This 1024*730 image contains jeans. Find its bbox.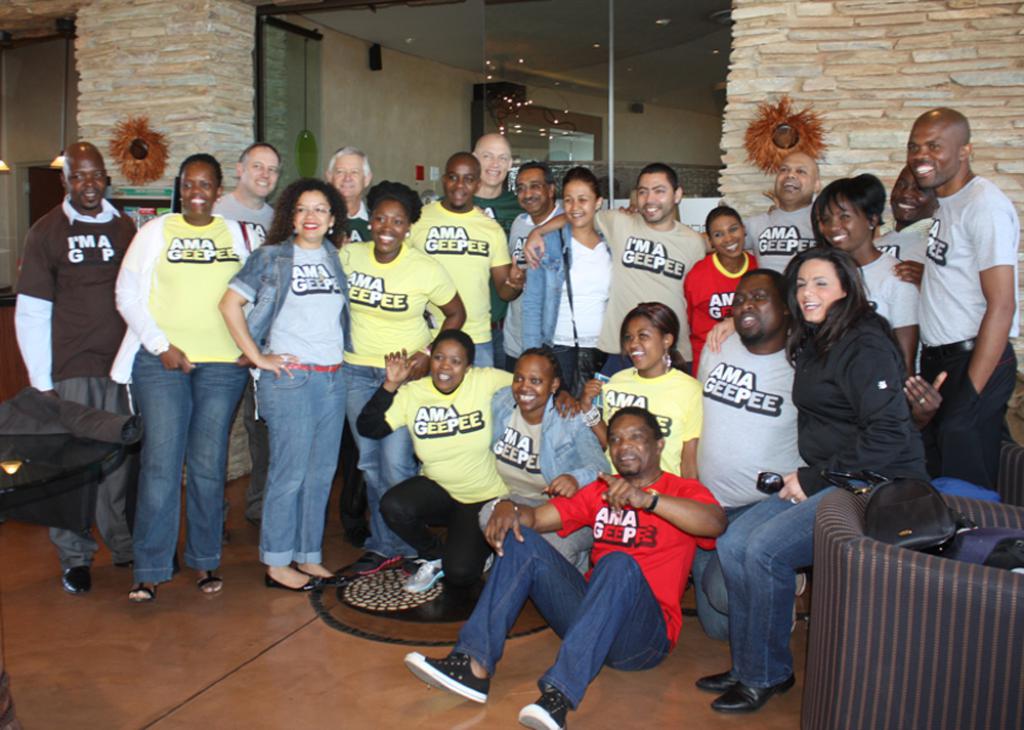
select_region(133, 339, 248, 584).
